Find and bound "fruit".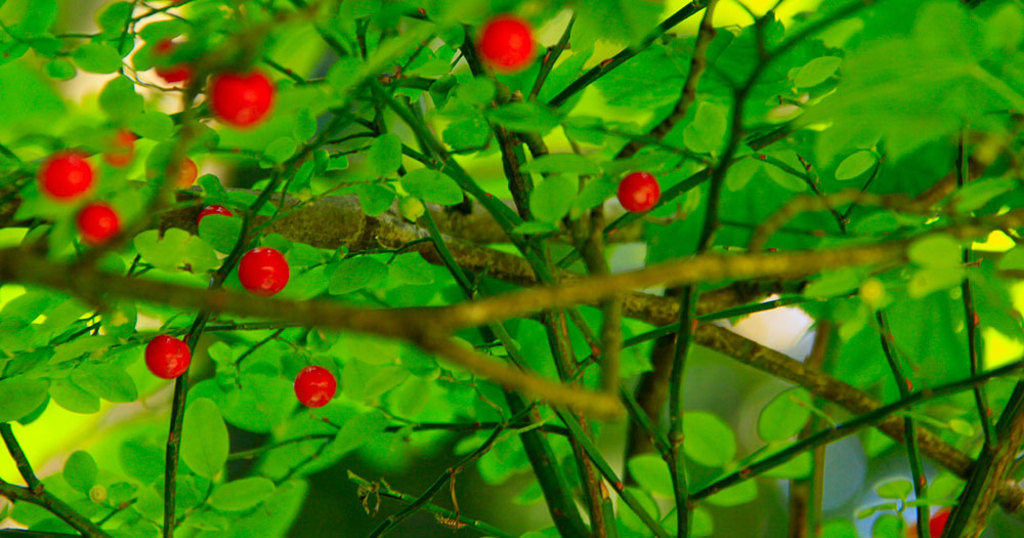
Bound: pyautogui.locateOnScreen(207, 74, 275, 126).
